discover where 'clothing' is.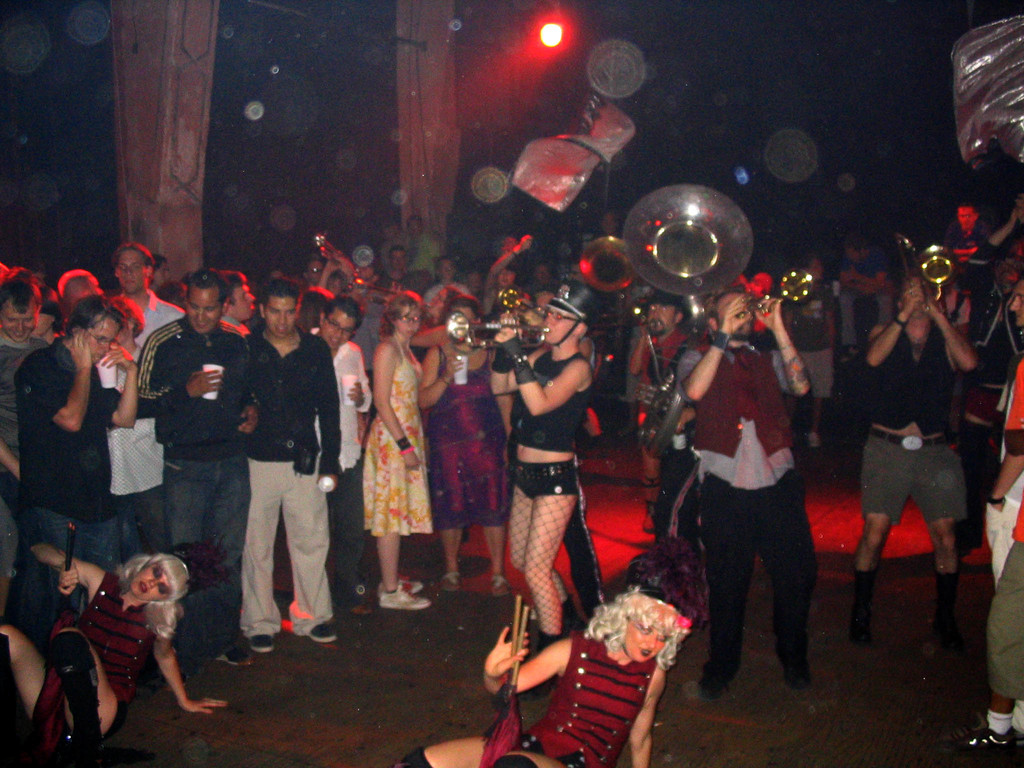
Discovered at BBox(678, 271, 835, 698).
